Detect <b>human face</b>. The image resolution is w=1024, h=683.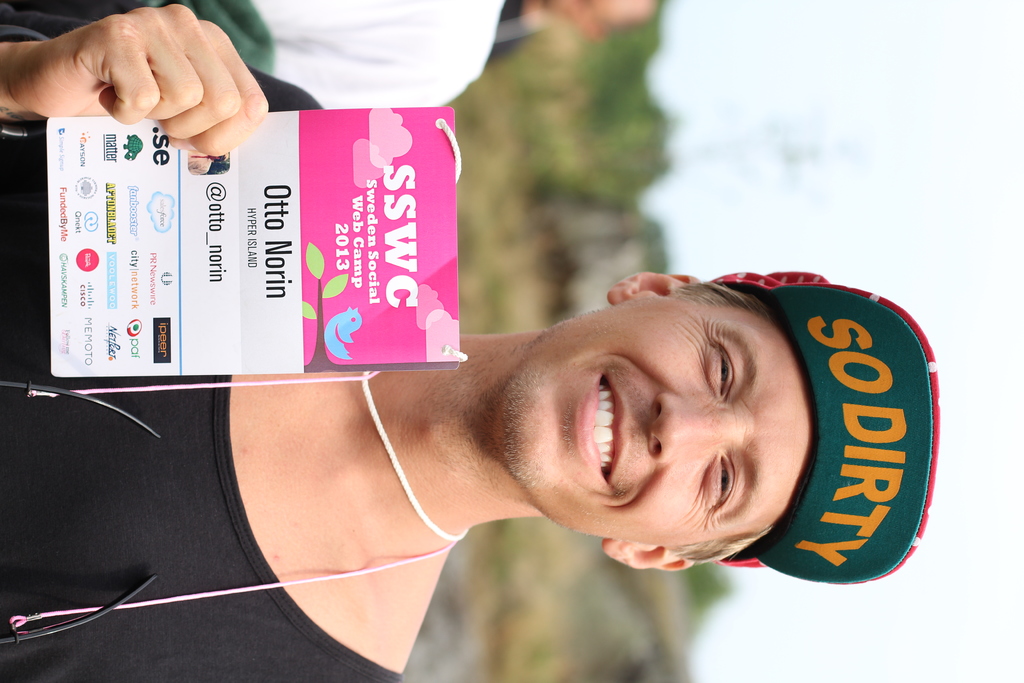
(503, 293, 812, 548).
